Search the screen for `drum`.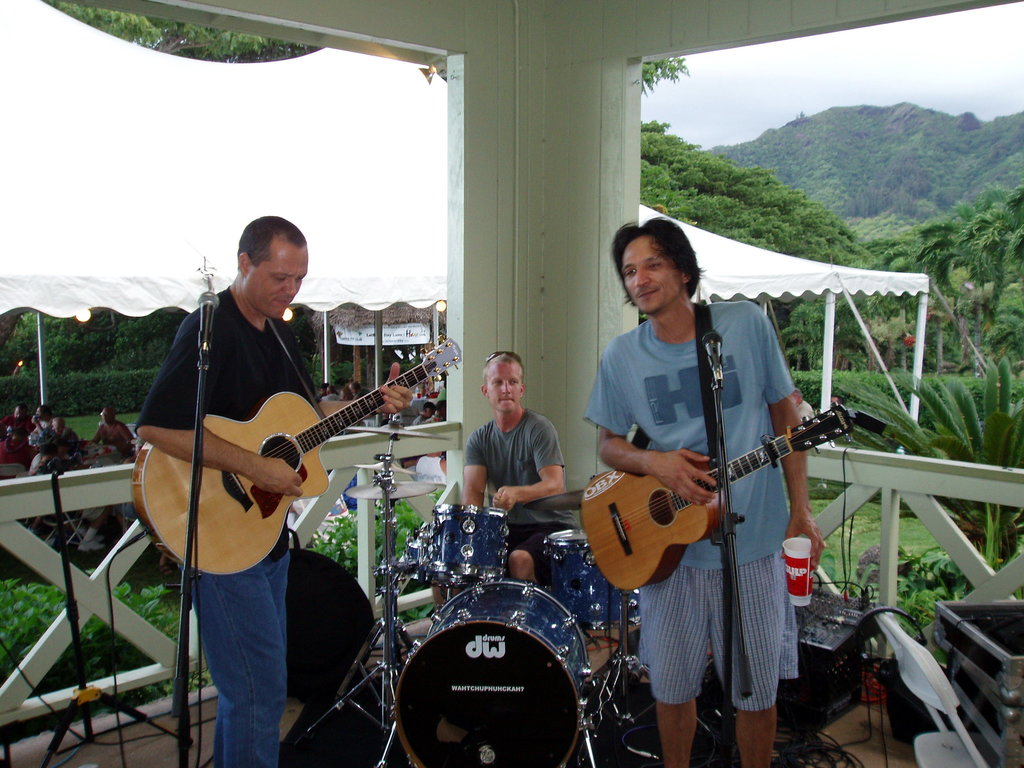
Found at locate(424, 502, 508, 582).
